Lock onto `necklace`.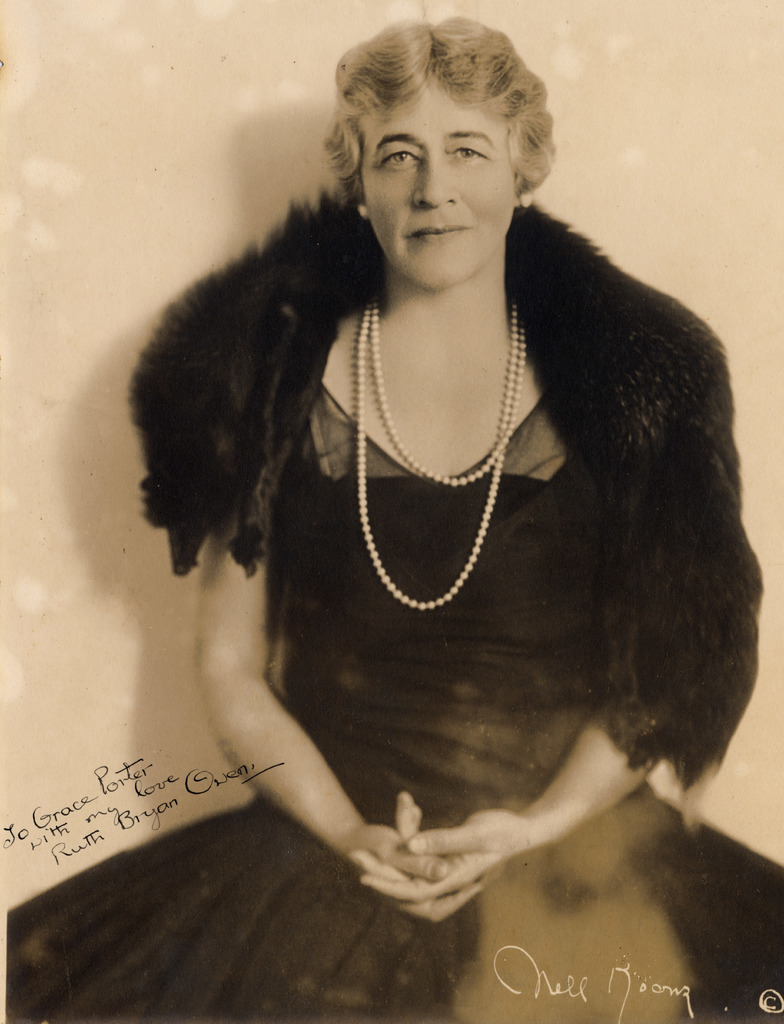
Locked: crop(355, 299, 527, 611).
